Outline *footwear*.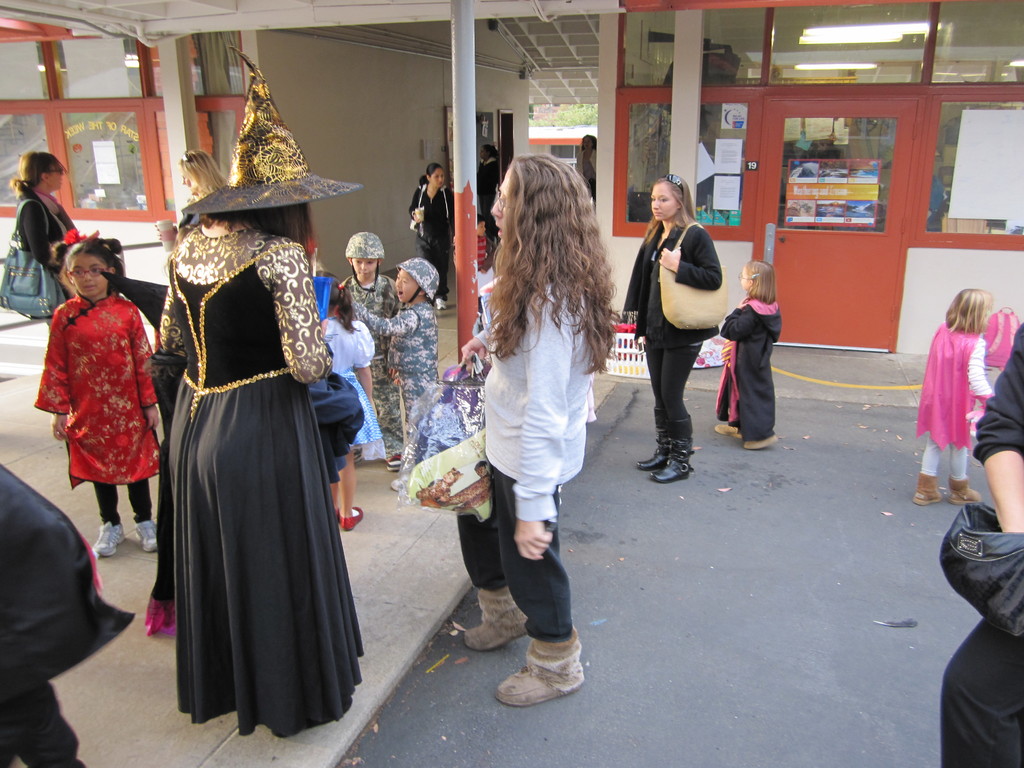
Outline: (717,428,744,440).
